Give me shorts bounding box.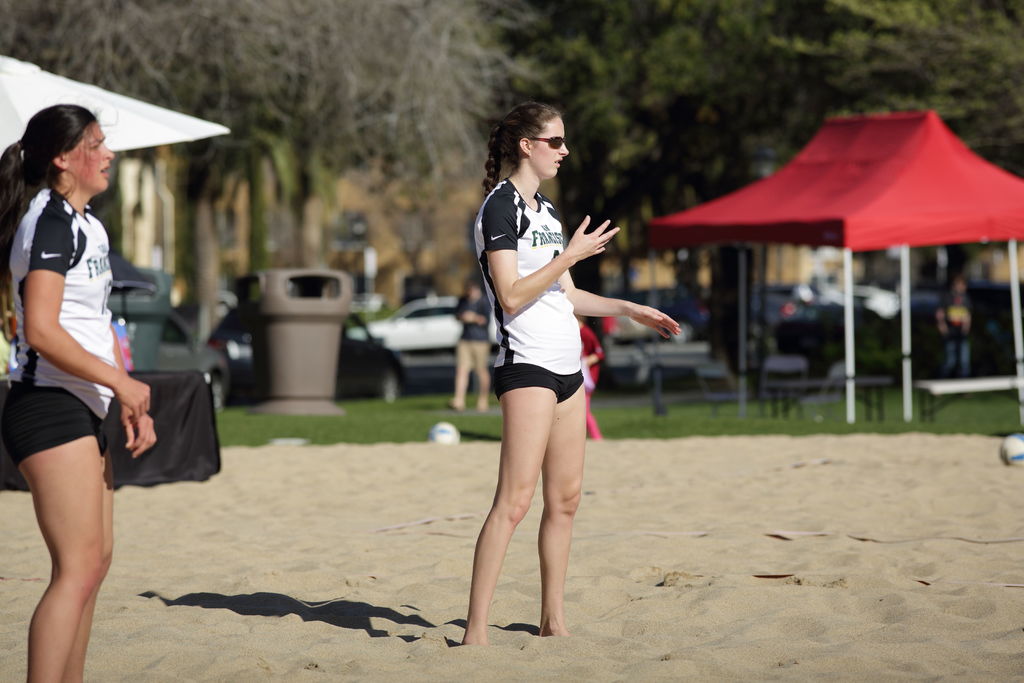
0, 383, 107, 464.
